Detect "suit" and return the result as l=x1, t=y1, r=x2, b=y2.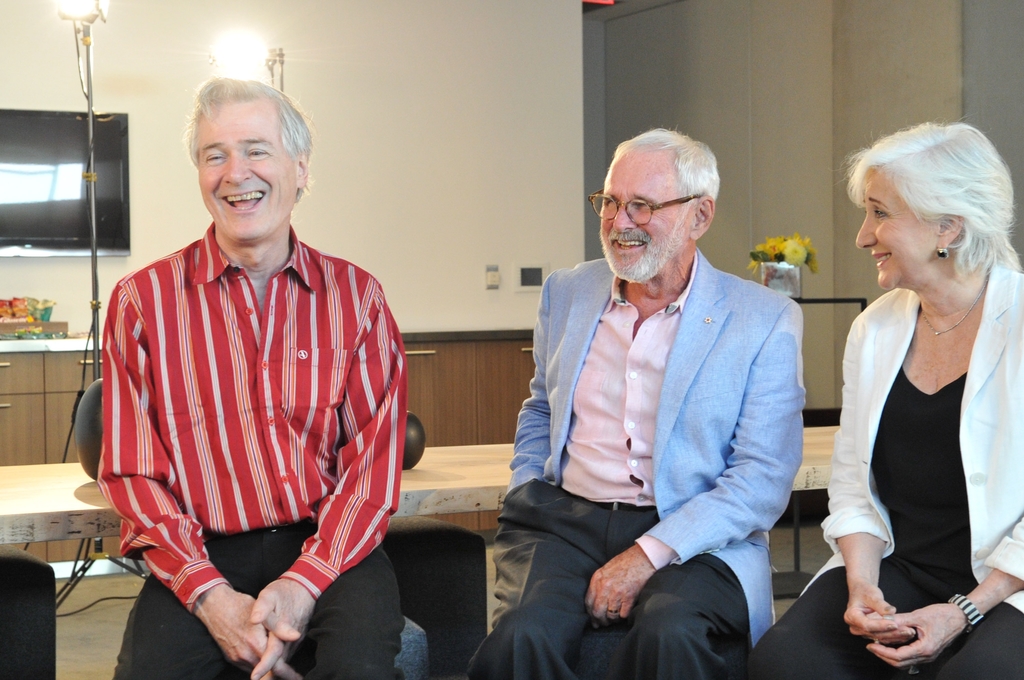
l=463, t=248, r=806, b=679.
